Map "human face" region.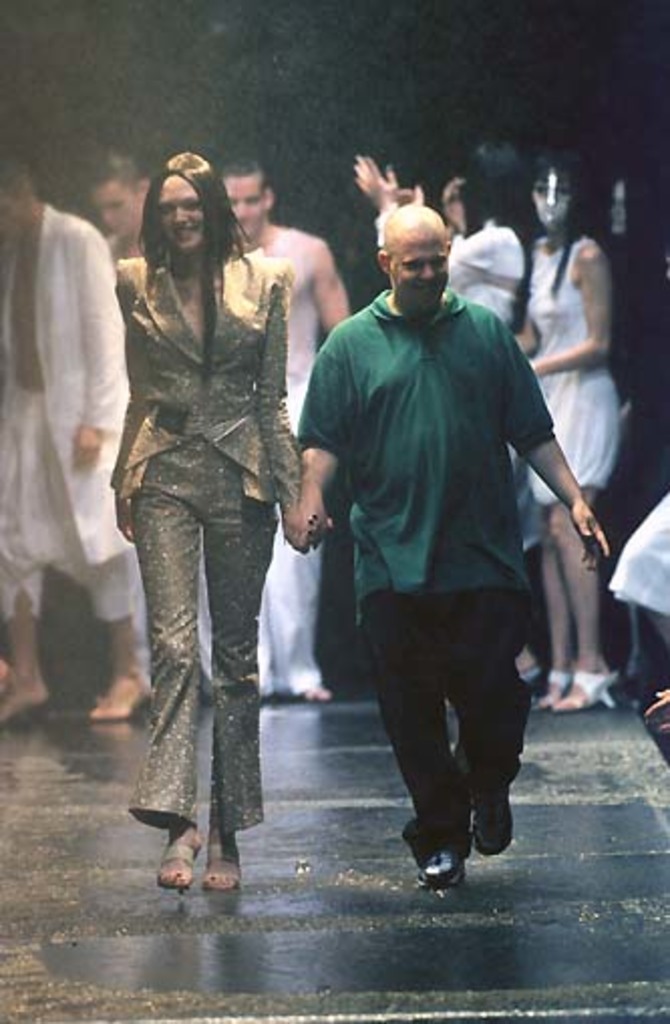
Mapped to x1=215 y1=173 x2=260 y2=239.
